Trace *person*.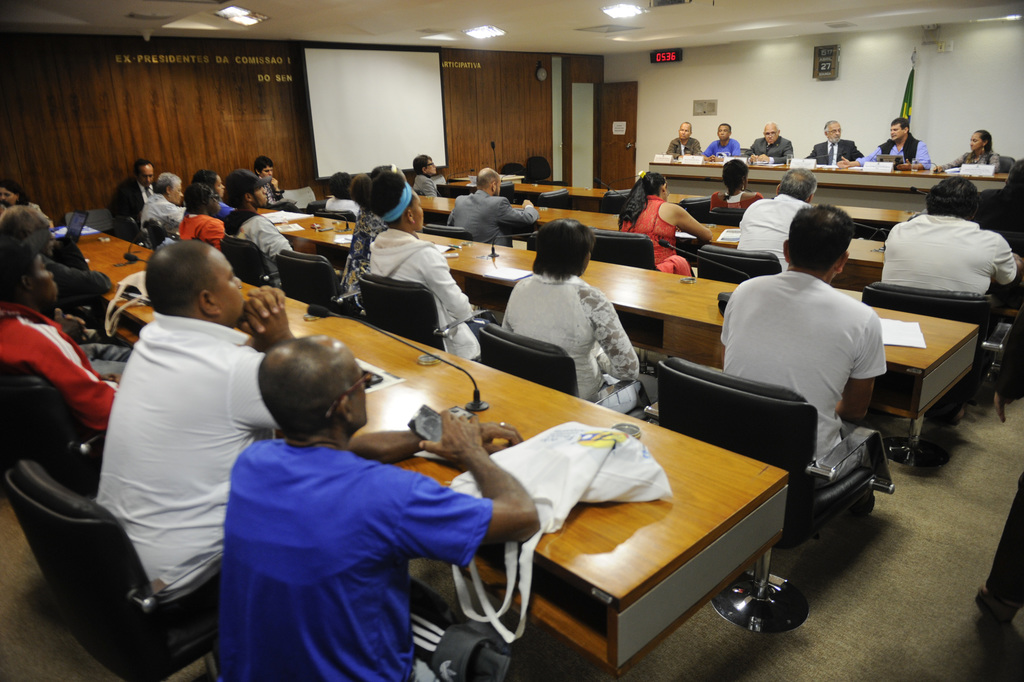
Traced to 744/127/787/163.
